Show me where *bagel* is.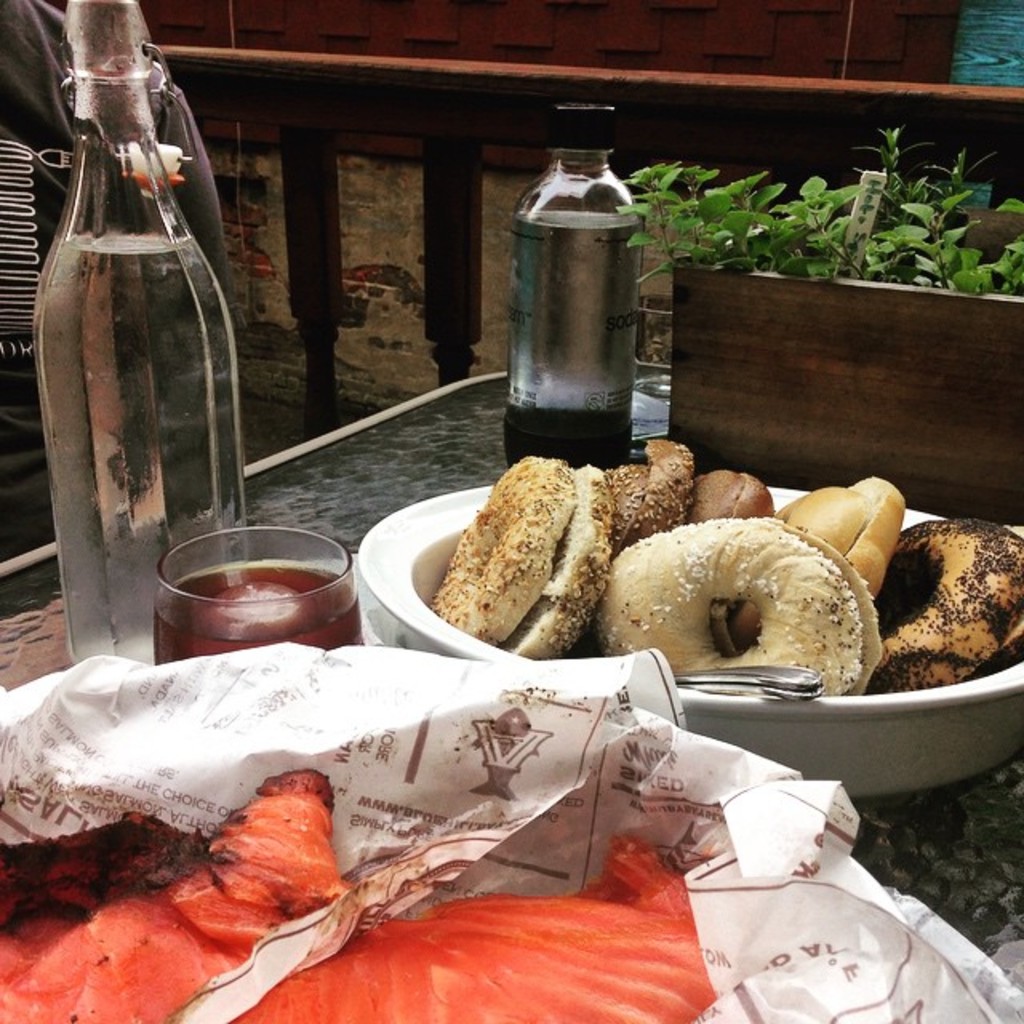
*bagel* is at bbox(691, 462, 771, 526).
